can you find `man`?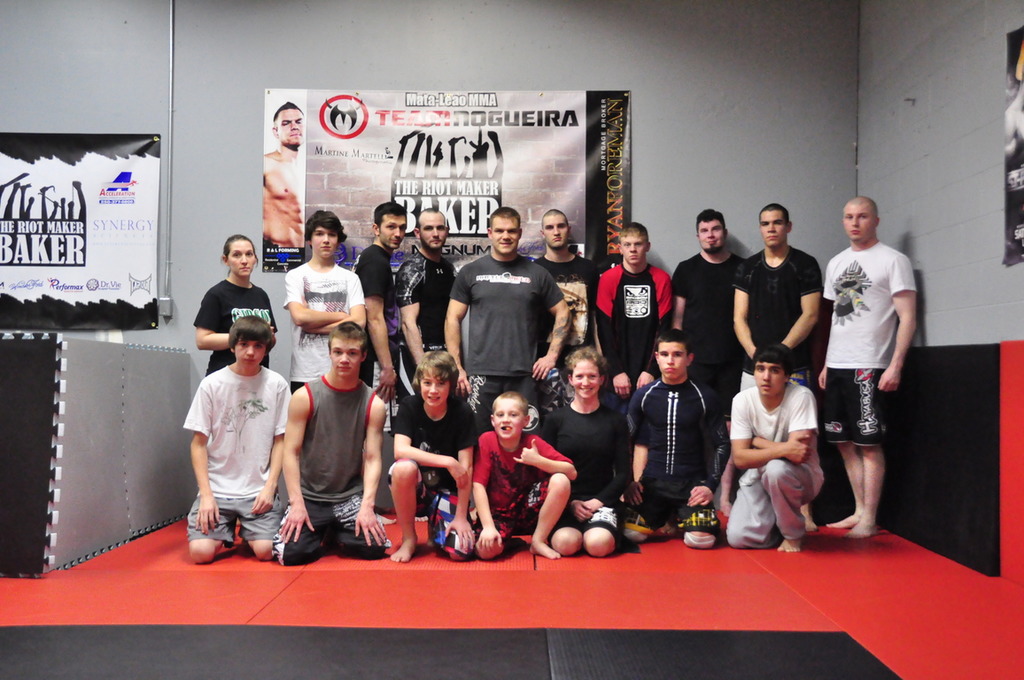
Yes, bounding box: detection(339, 190, 393, 412).
